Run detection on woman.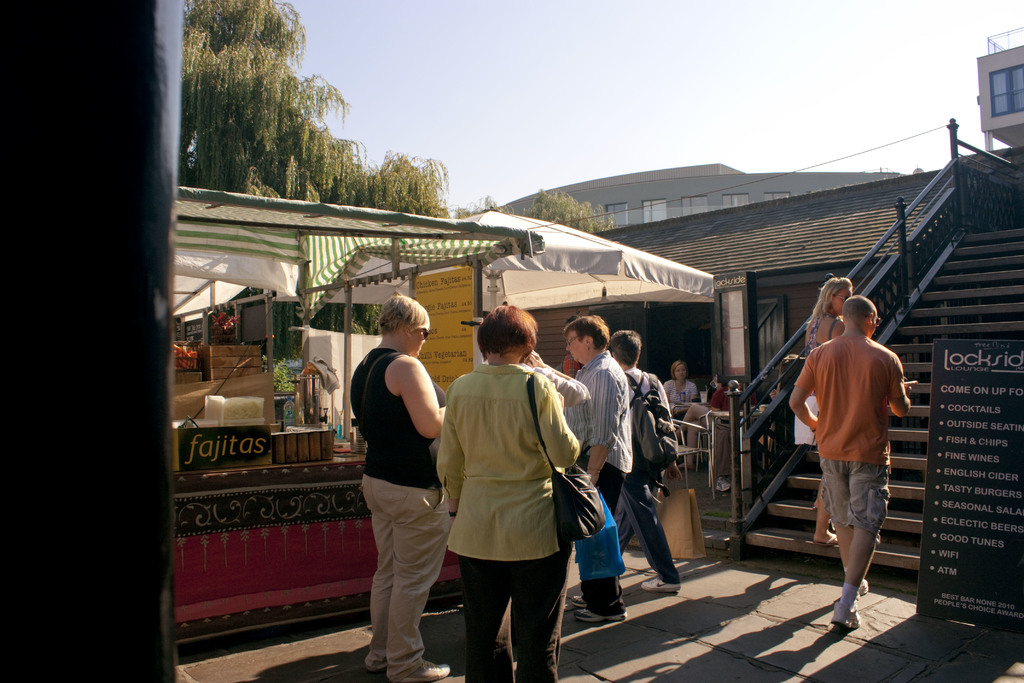
Result: box(346, 295, 462, 682).
